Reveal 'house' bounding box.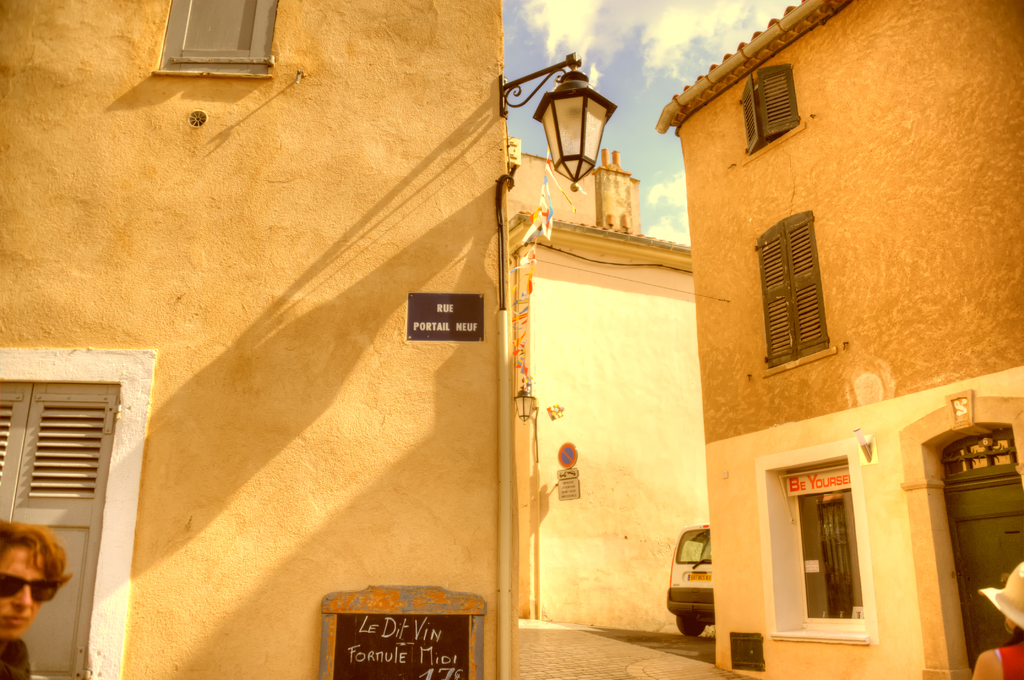
Revealed: [x1=655, y1=0, x2=1023, y2=679].
